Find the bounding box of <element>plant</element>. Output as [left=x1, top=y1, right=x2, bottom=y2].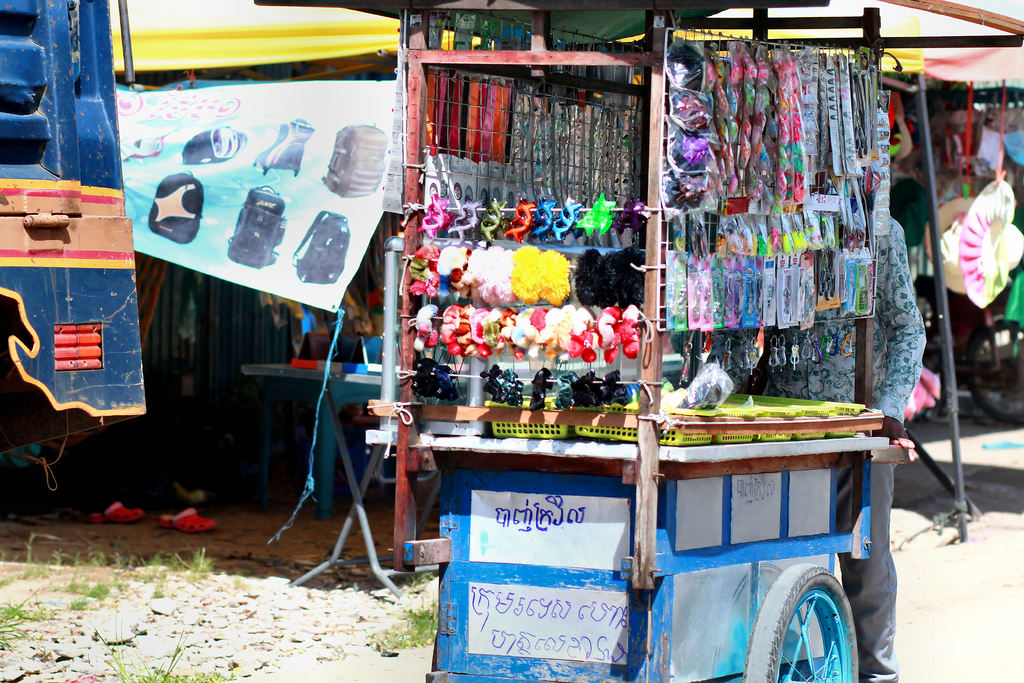
[left=51, top=545, right=63, bottom=564].
